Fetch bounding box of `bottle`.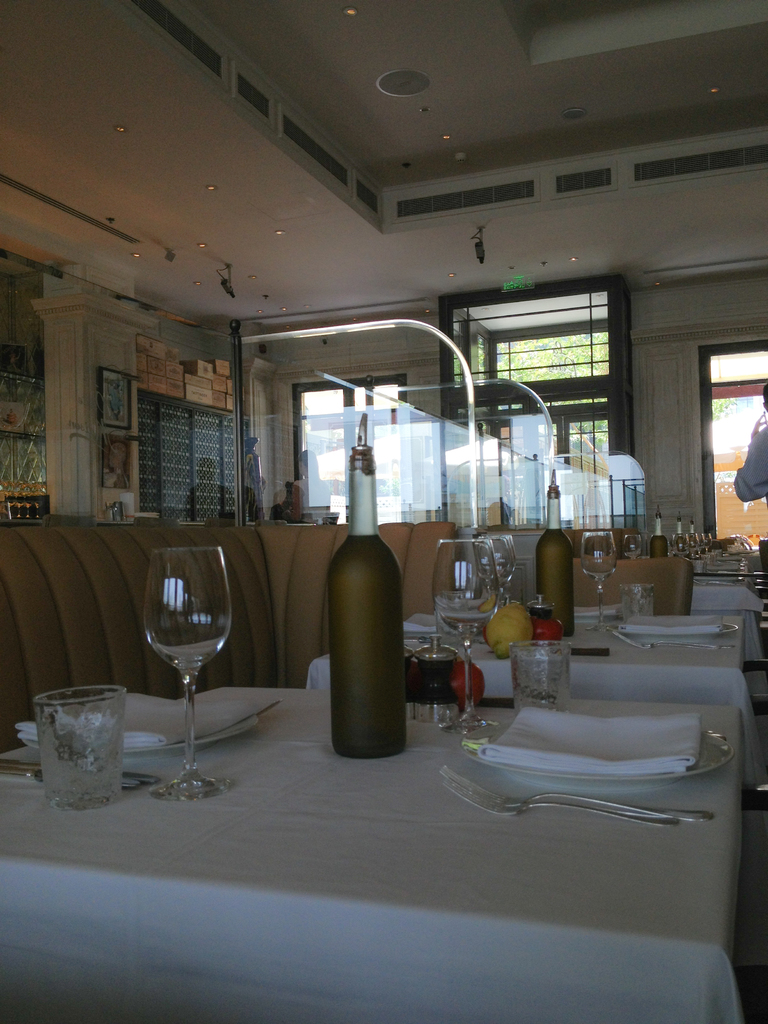
Bbox: region(533, 481, 586, 641).
